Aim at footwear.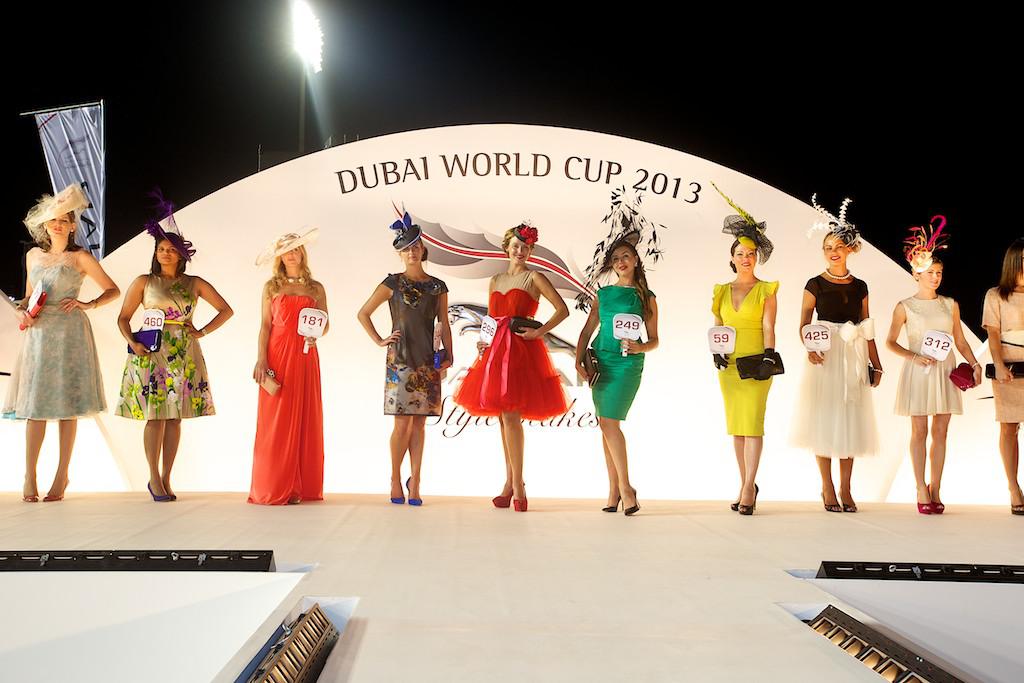
Aimed at [600,492,620,512].
